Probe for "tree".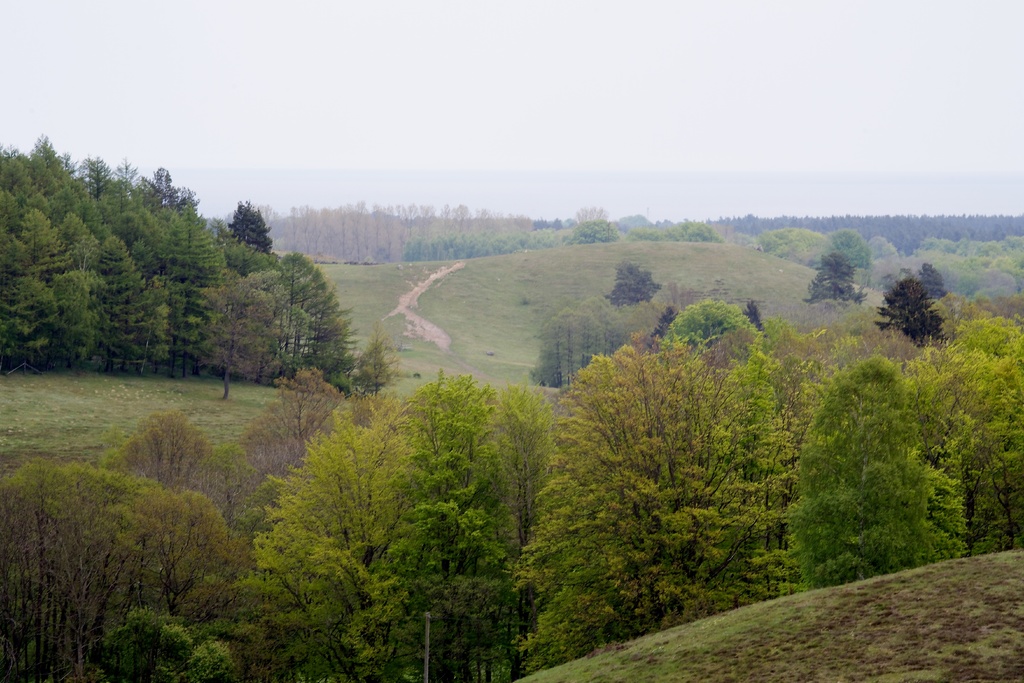
Probe result: [601, 258, 652, 310].
